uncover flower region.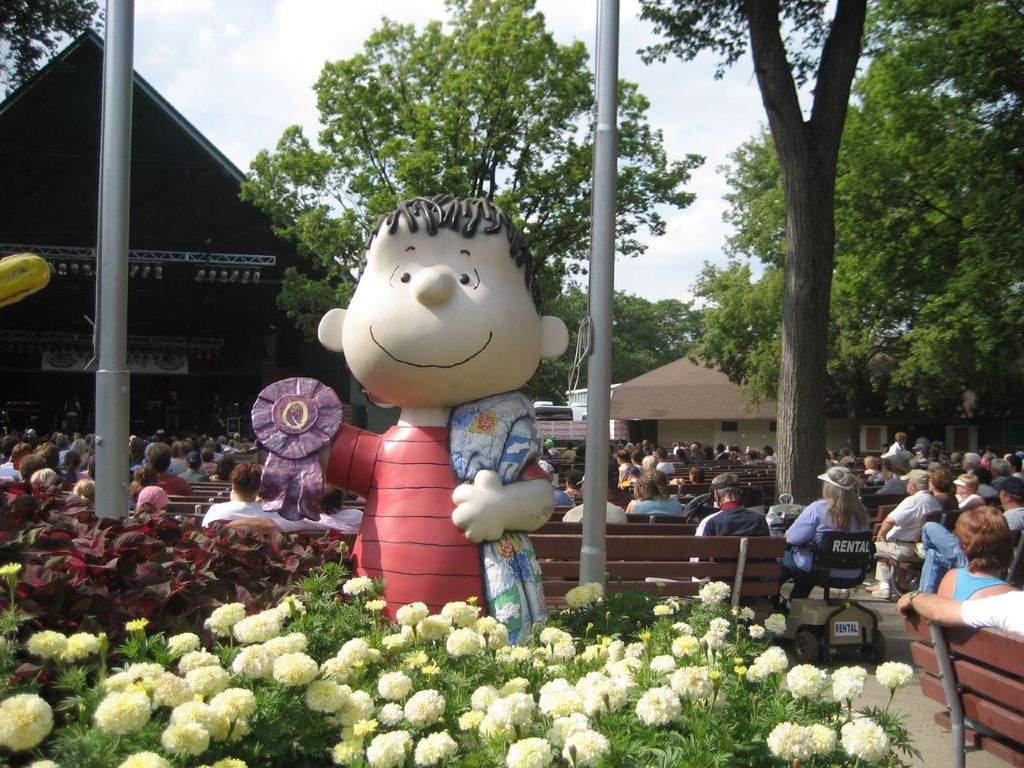
Uncovered: (left=116, top=751, right=174, bottom=767).
